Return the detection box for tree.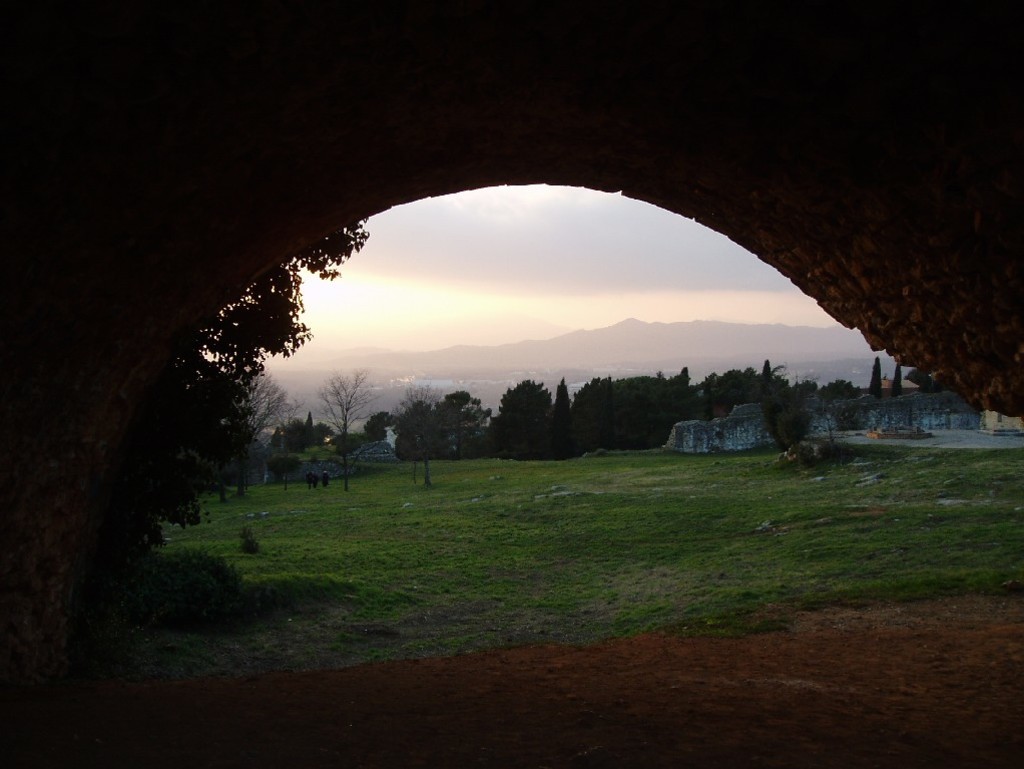
{"left": 396, "top": 373, "right": 450, "bottom": 486}.
